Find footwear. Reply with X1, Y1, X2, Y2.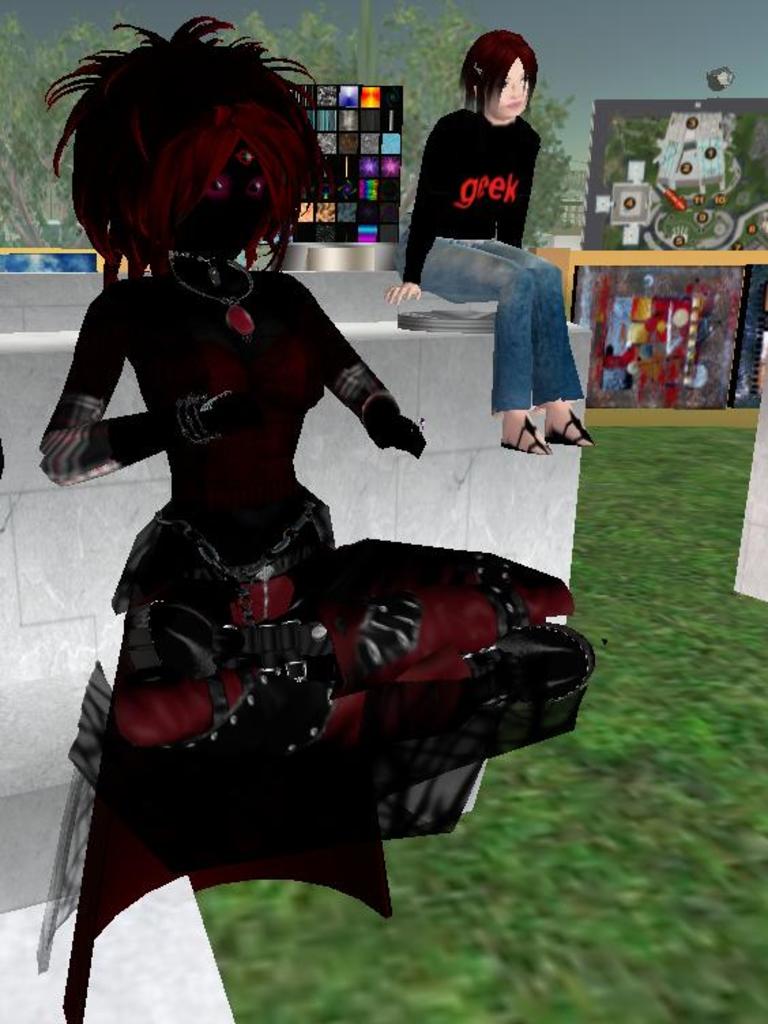
549, 410, 596, 445.
